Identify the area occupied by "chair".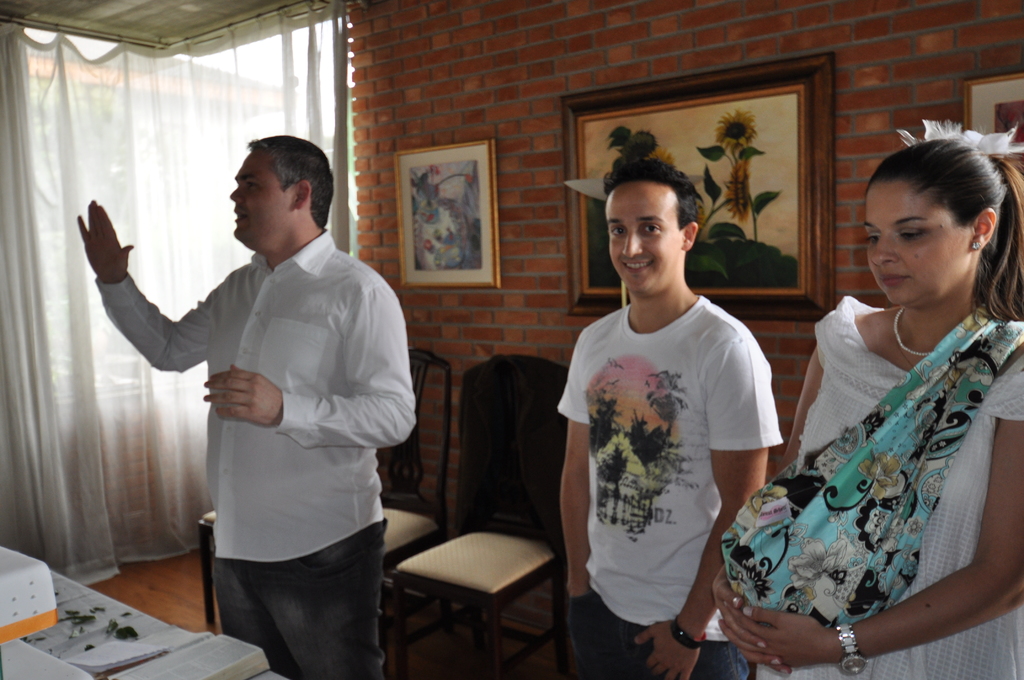
Area: locate(198, 350, 449, 661).
